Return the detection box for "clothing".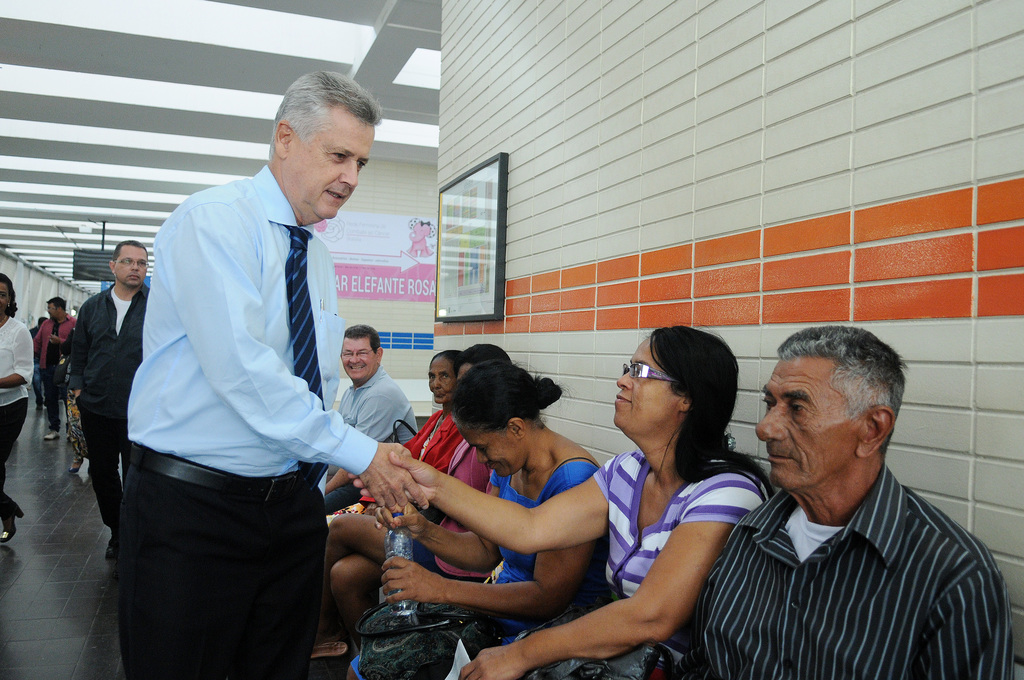
select_region(2, 318, 37, 403).
